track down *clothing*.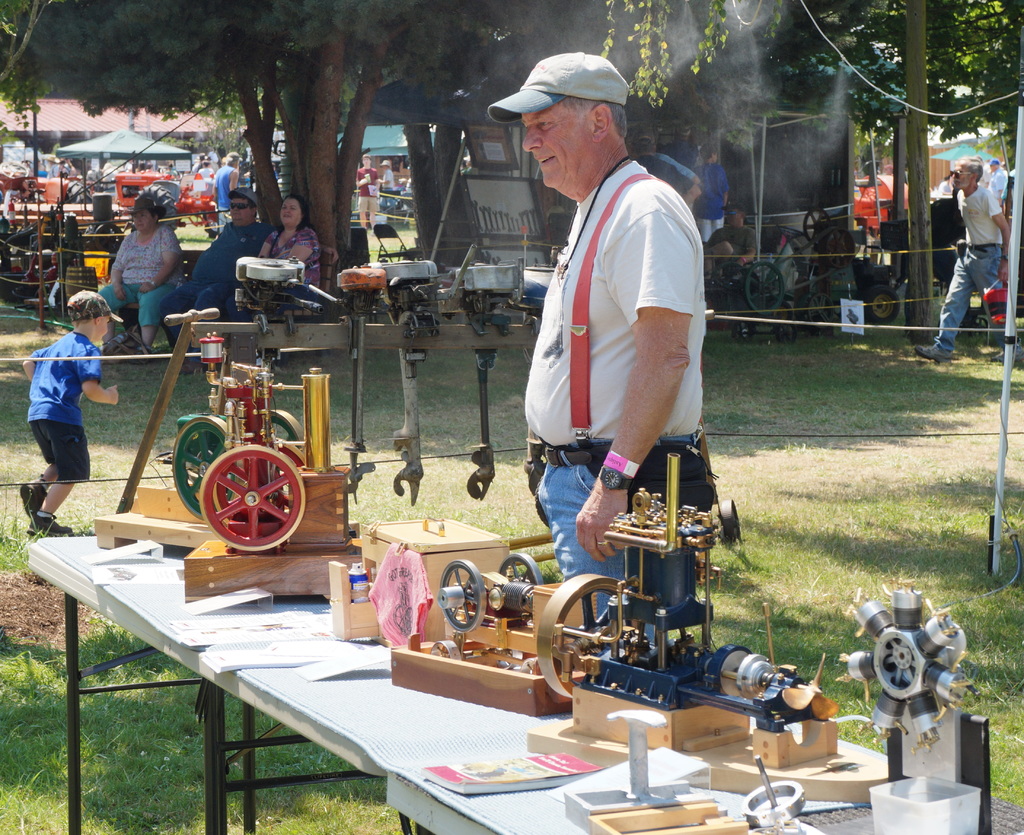
Tracked to 226/223/329/337.
